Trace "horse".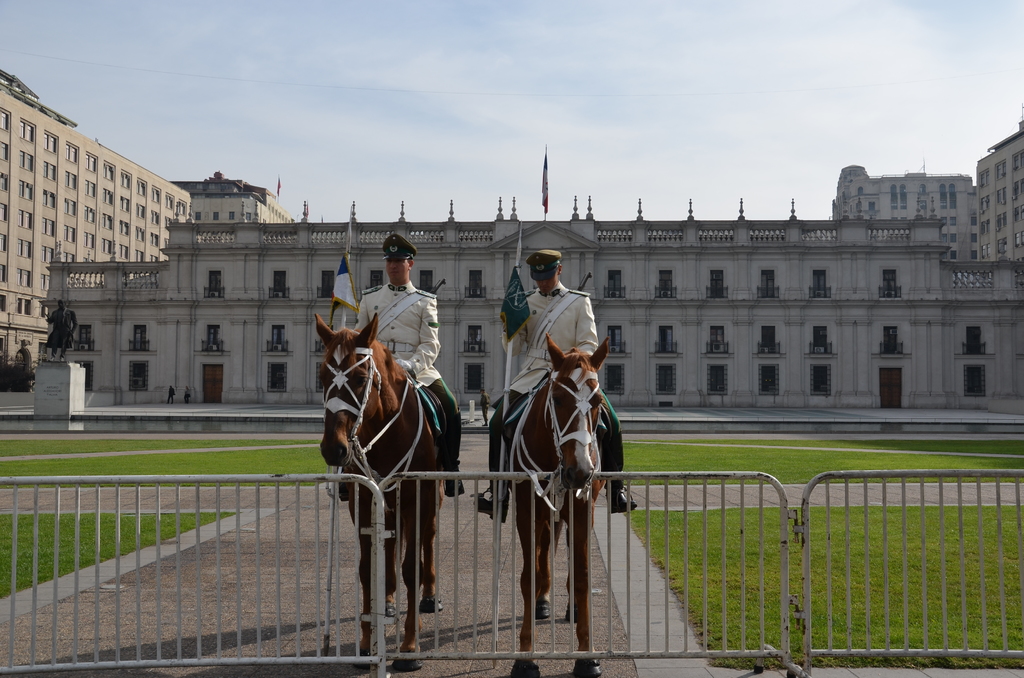
Traced to bbox(498, 332, 612, 677).
